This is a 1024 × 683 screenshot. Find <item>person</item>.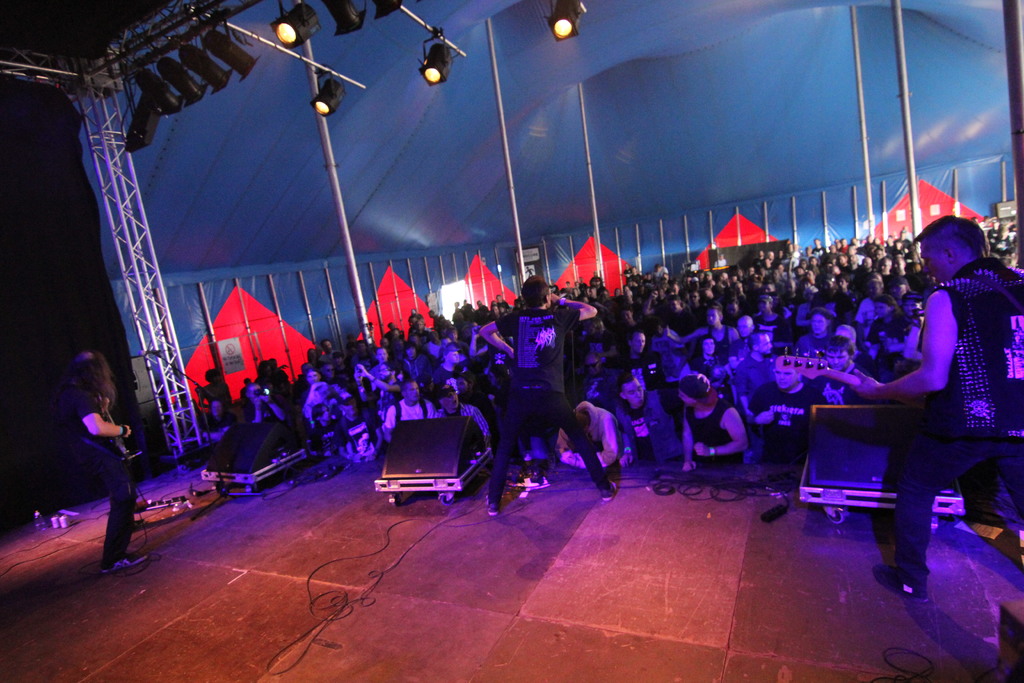
Bounding box: bbox(676, 307, 735, 362).
